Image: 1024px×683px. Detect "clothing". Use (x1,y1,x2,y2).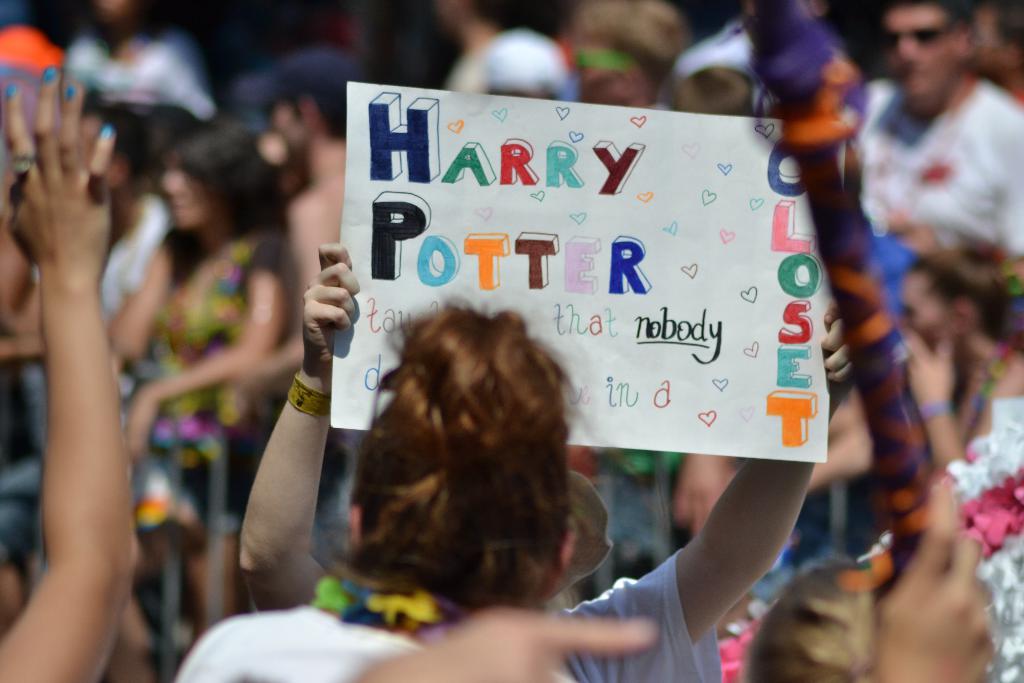
(559,550,718,682).
